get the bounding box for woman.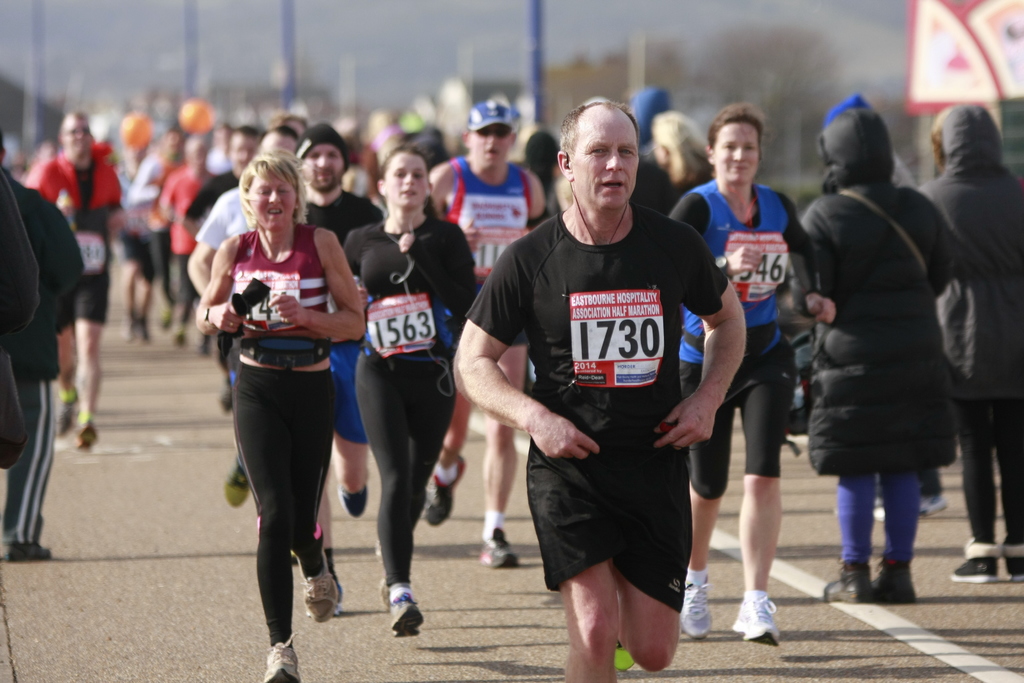
(209, 150, 358, 649).
